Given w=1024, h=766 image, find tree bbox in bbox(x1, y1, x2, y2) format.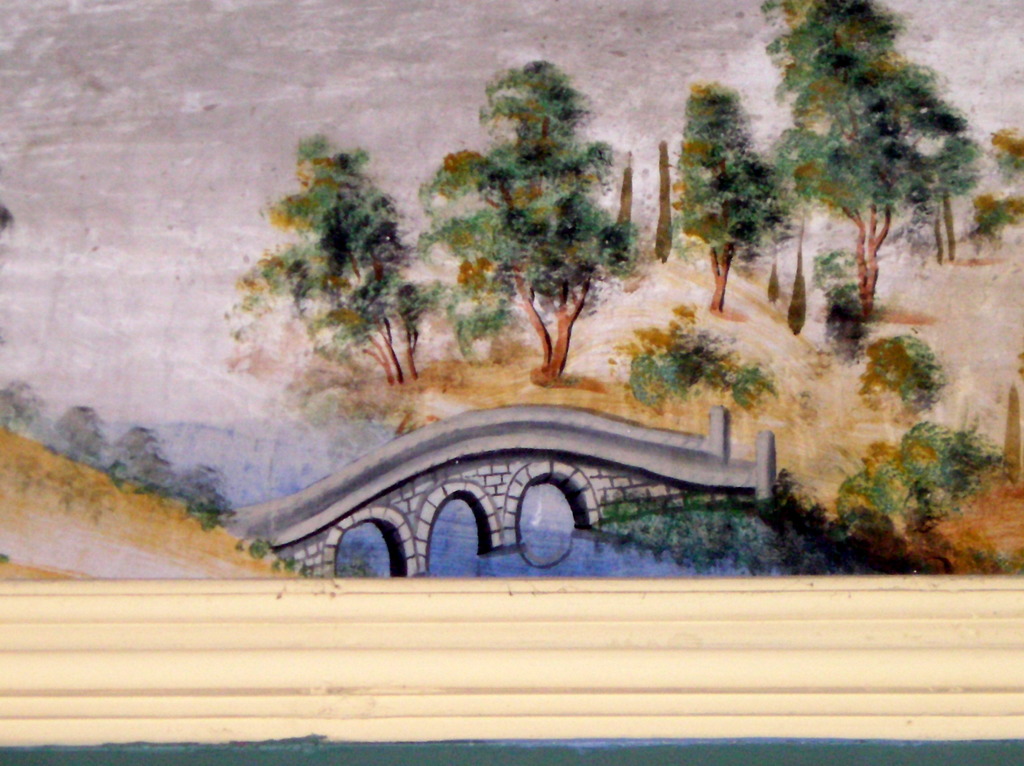
bbox(678, 82, 791, 317).
